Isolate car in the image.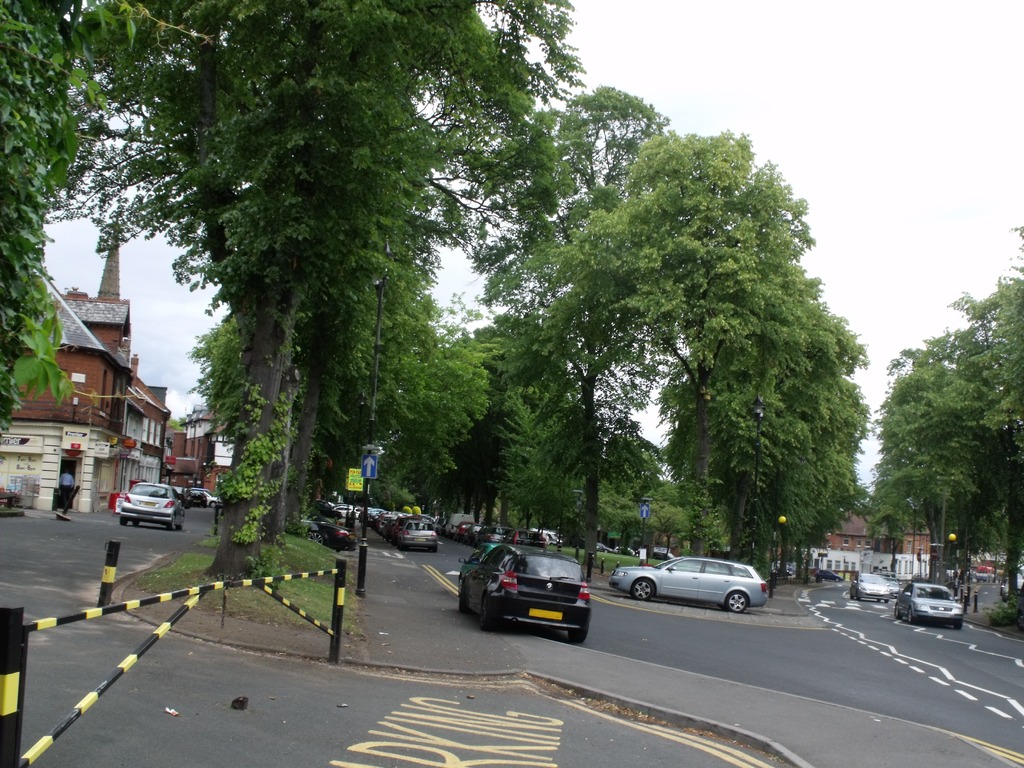
Isolated region: (974, 564, 994, 582).
